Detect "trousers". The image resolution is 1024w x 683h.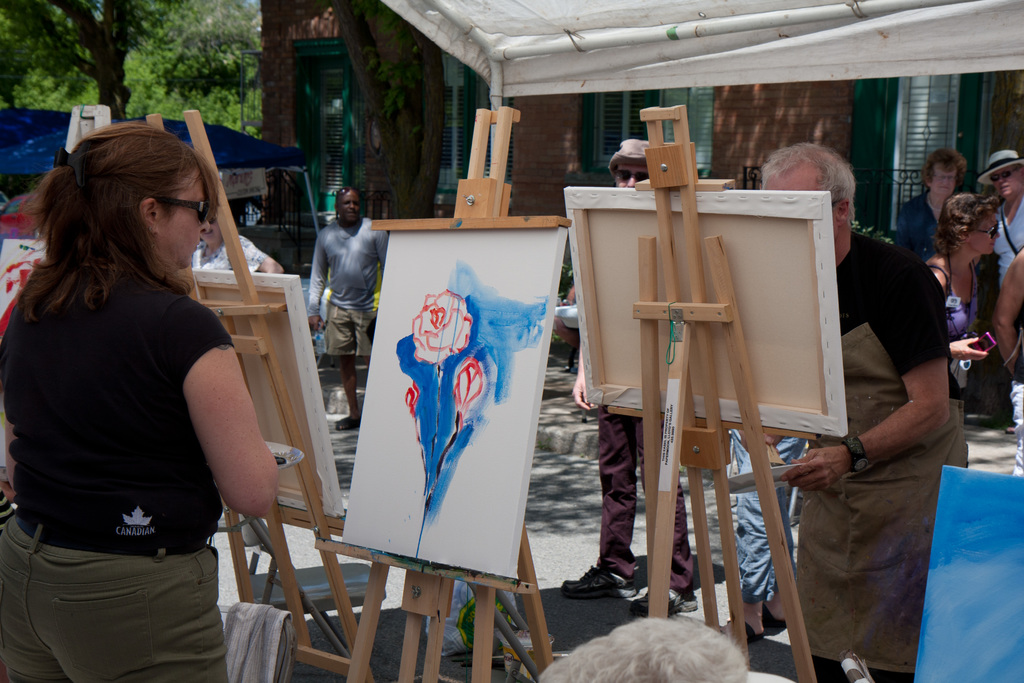
598:402:700:593.
